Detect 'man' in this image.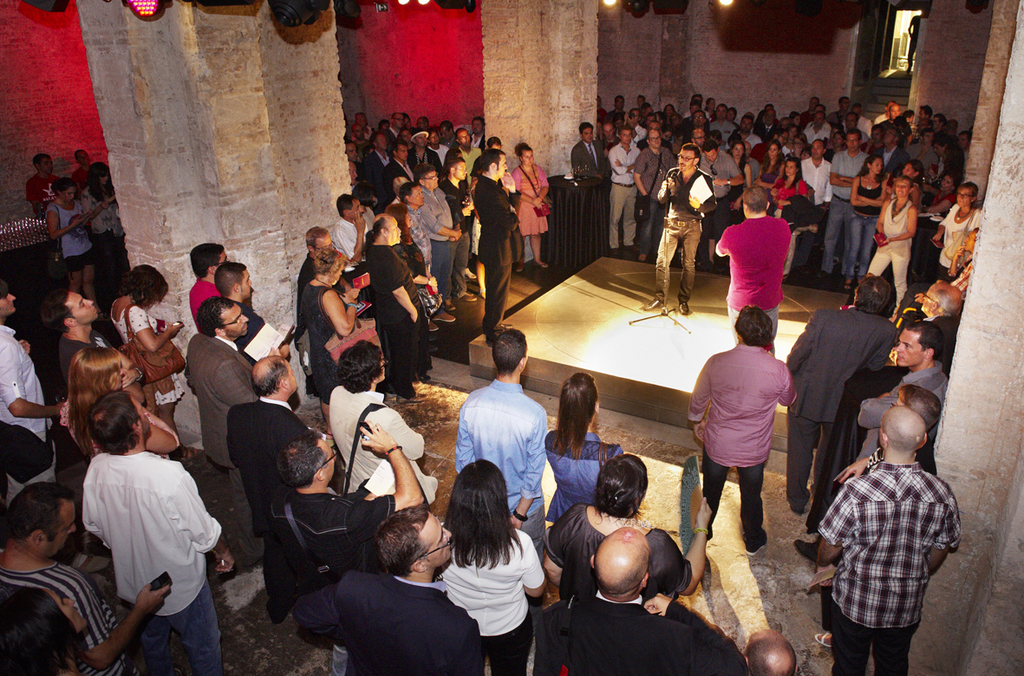
Detection: box=[707, 102, 731, 134].
